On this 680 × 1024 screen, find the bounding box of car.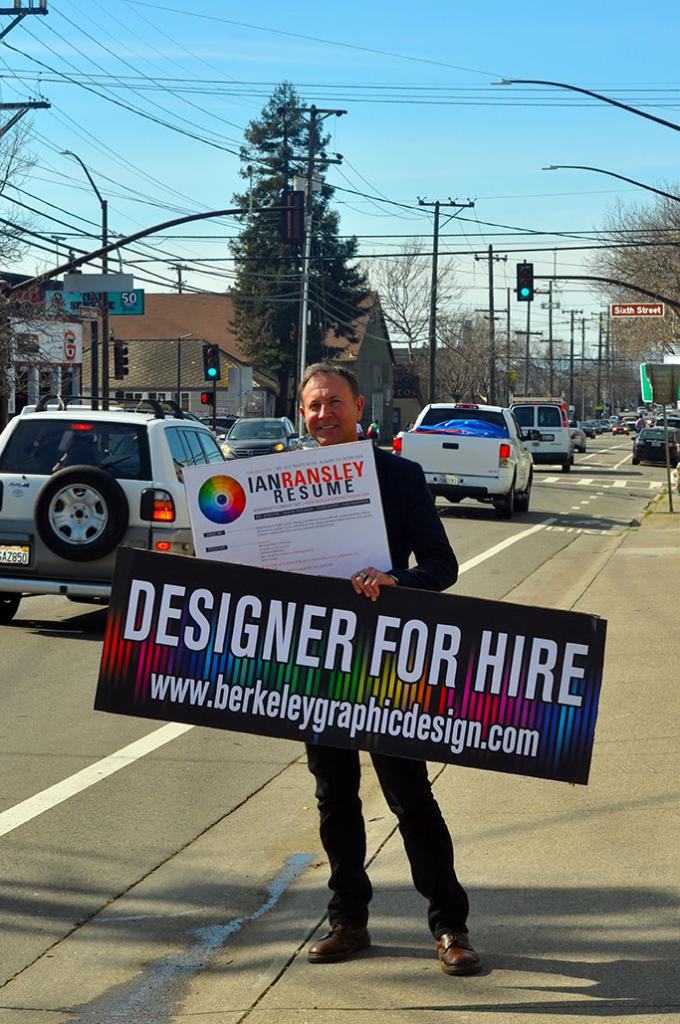
Bounding box: locate(222, 418, 302, 461).
